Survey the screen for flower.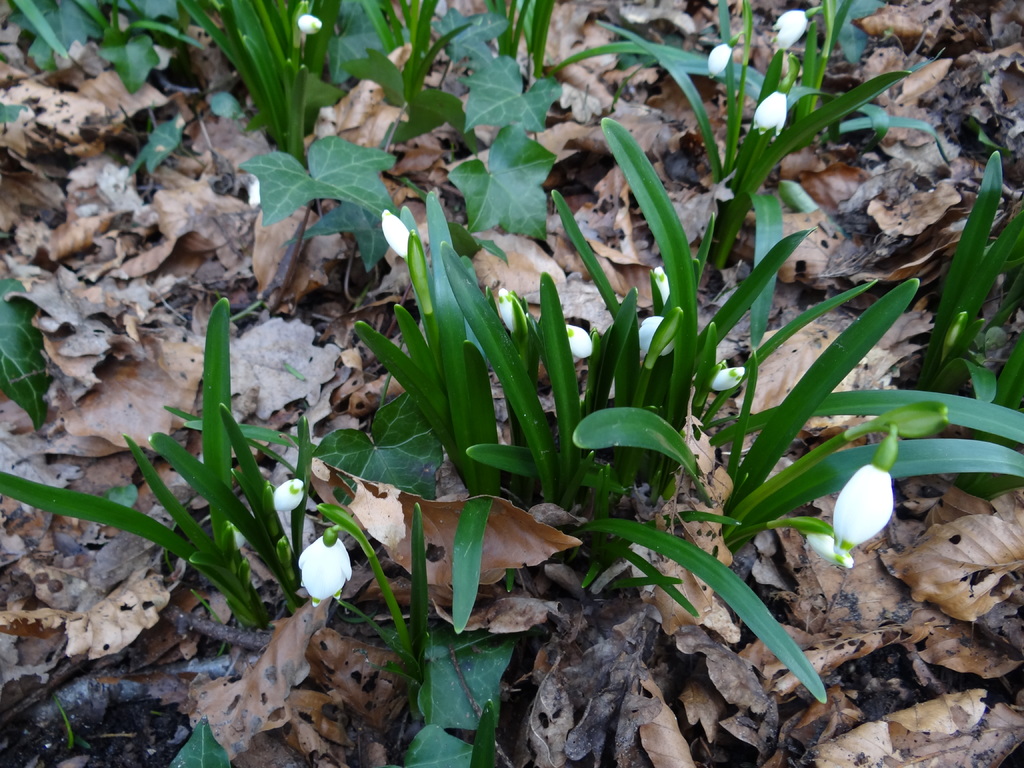
Survey found: (x1=298, y1=15, x2=320, y2=36).
